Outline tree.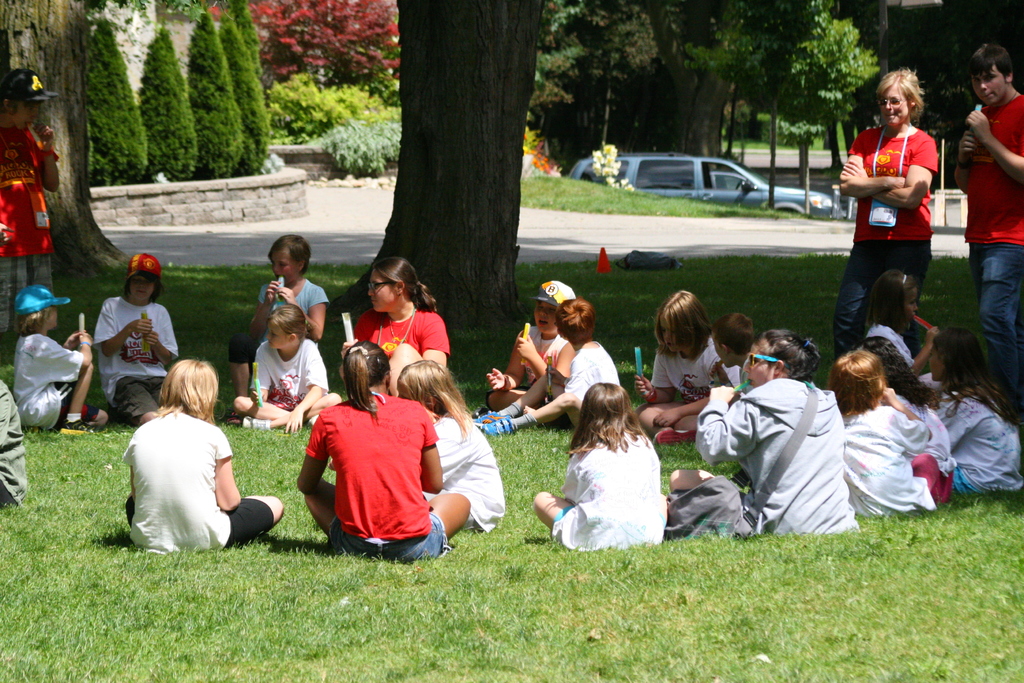
Outline: l=540, t=0, r=894, b=256.
